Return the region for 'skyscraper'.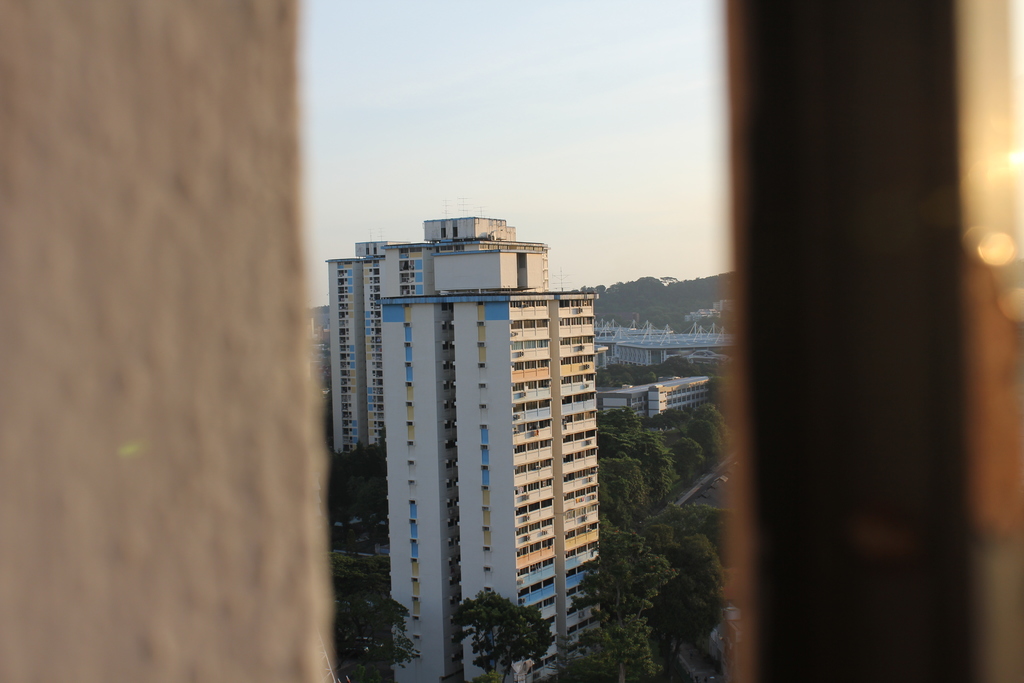
x1=375, y1=287, x2=598, y2=682.
